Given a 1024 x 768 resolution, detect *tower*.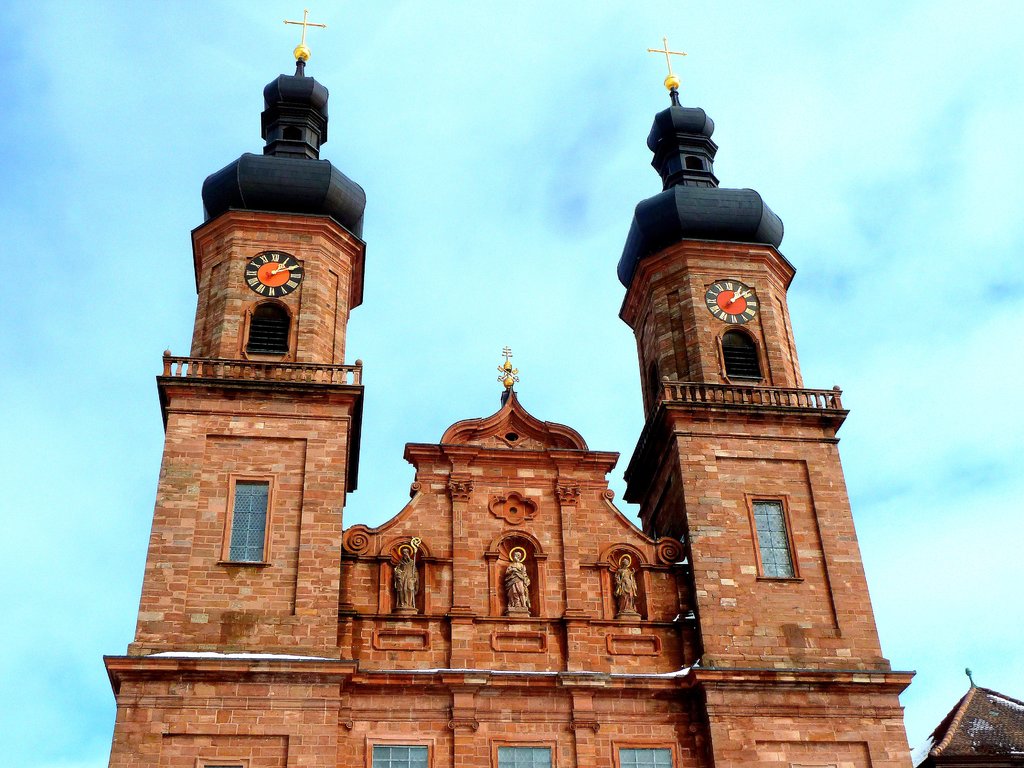
(left=142, top=35, right=372, bottom=669).
